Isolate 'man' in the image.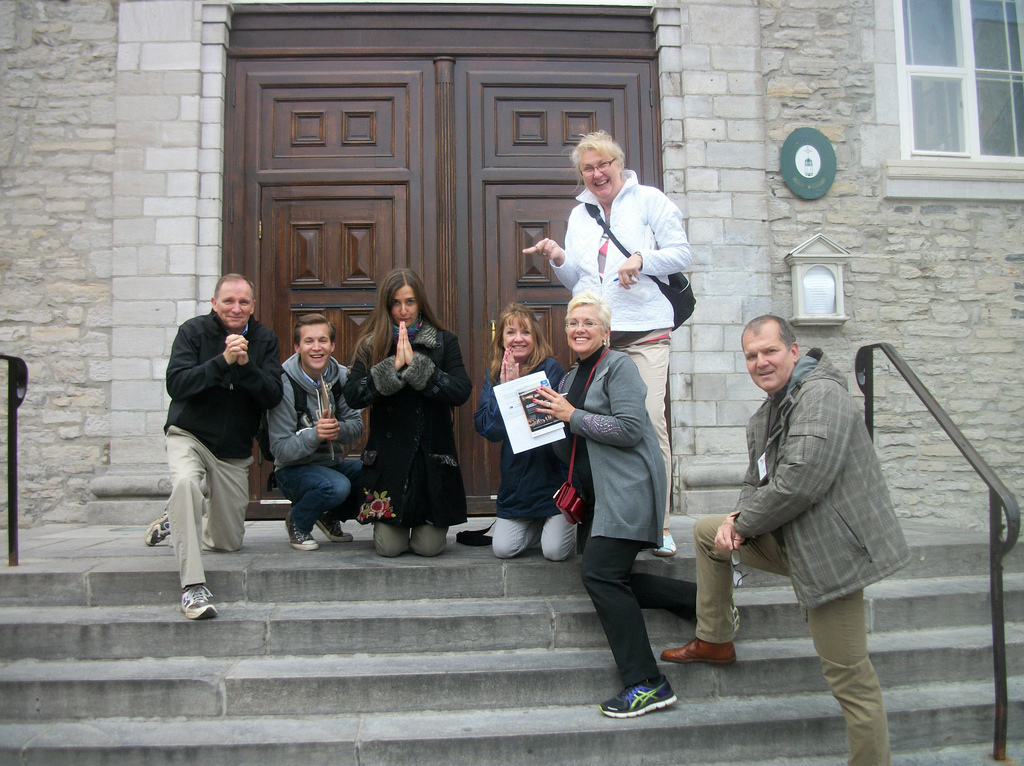
Isolated region: 145, 268, 286, 619.
